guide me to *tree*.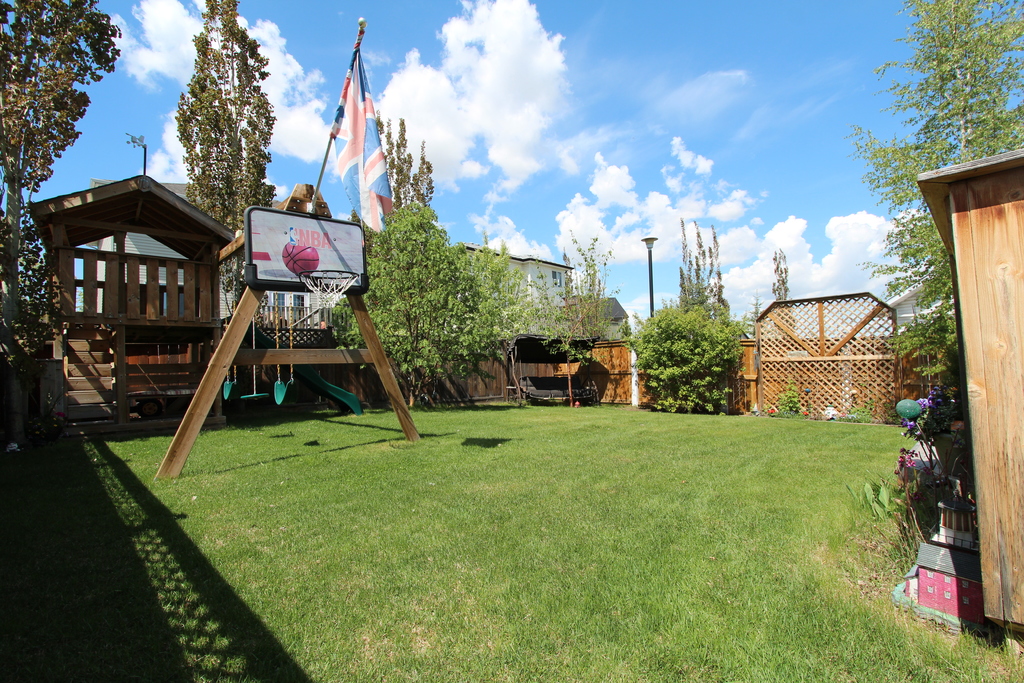
Guidance: rect(844, 0, 1023, 393).
